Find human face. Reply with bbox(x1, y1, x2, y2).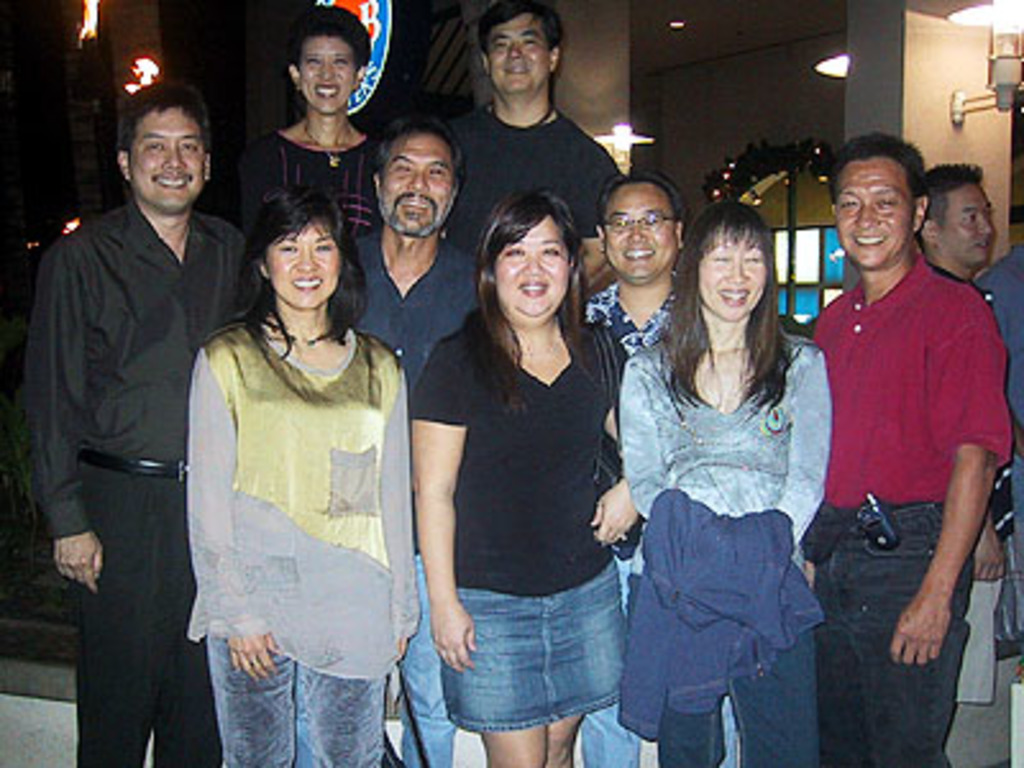
bbox(264, 218, 340, 307).
